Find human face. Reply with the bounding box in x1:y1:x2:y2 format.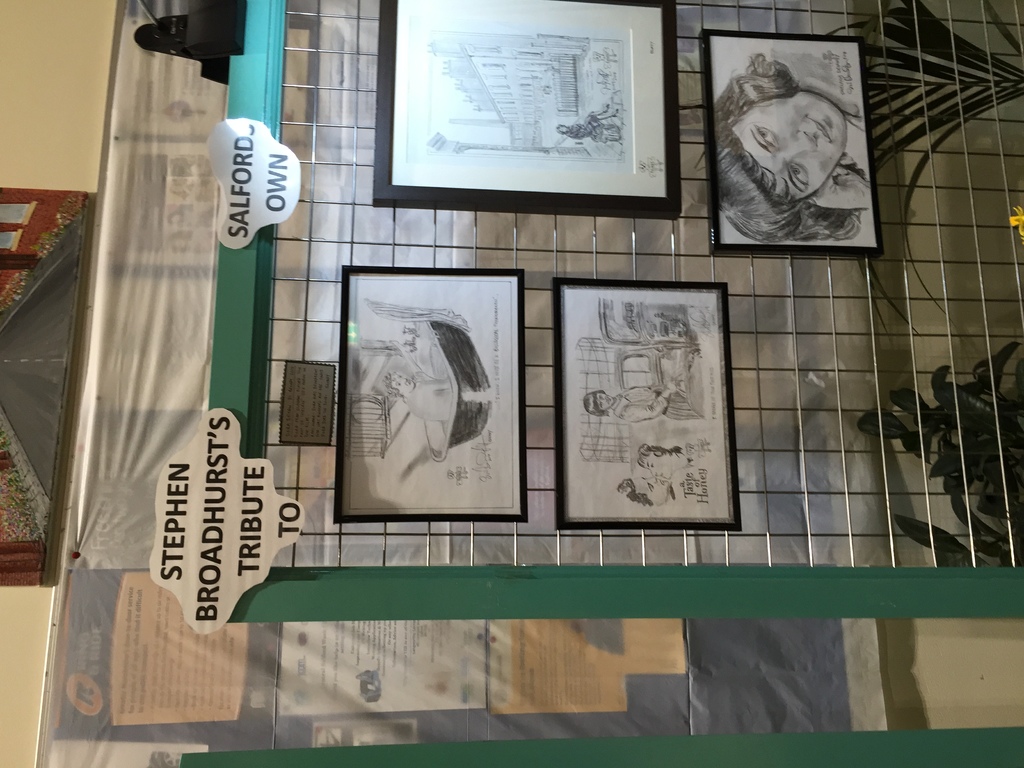
390:373:417:392.
